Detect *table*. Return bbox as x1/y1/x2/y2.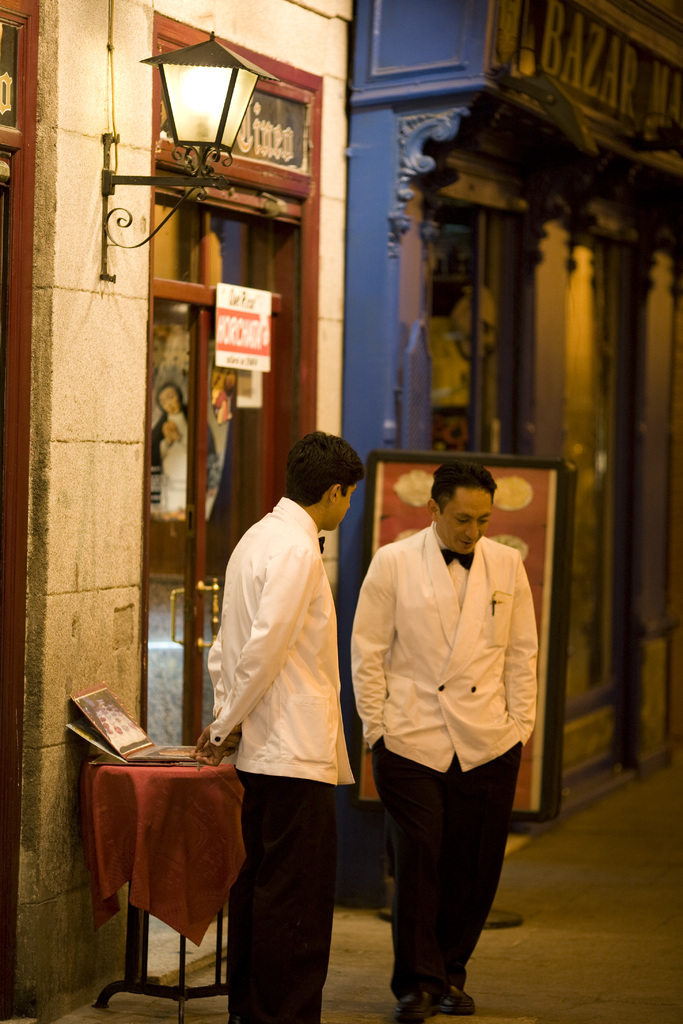
78/751/266/1011.
